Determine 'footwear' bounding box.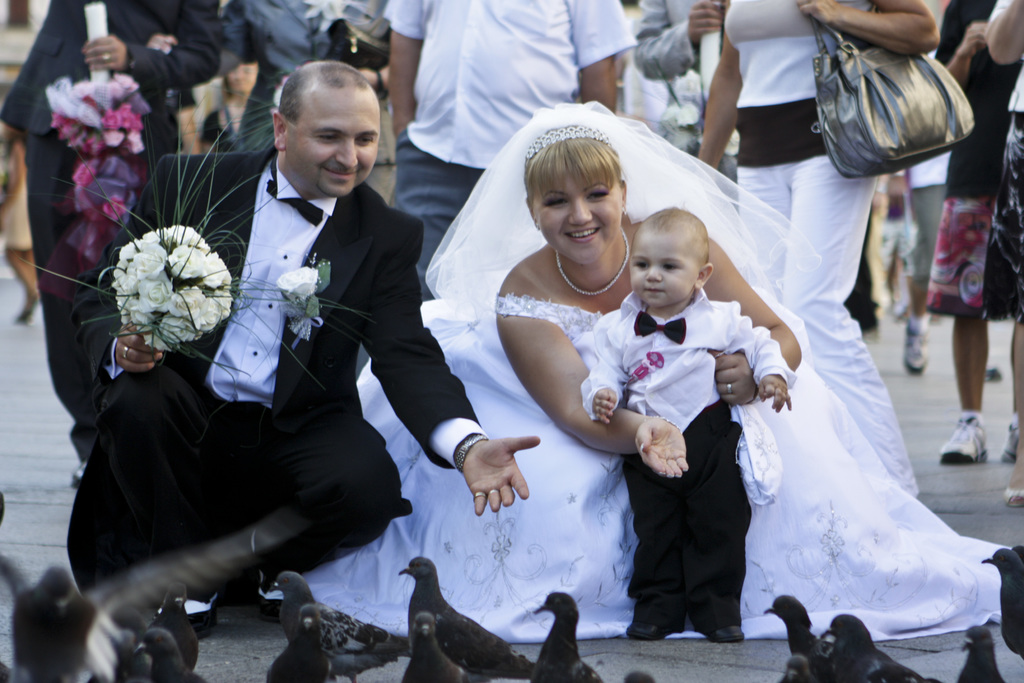
Determined: BBox(999, 413, 1020, 463).
